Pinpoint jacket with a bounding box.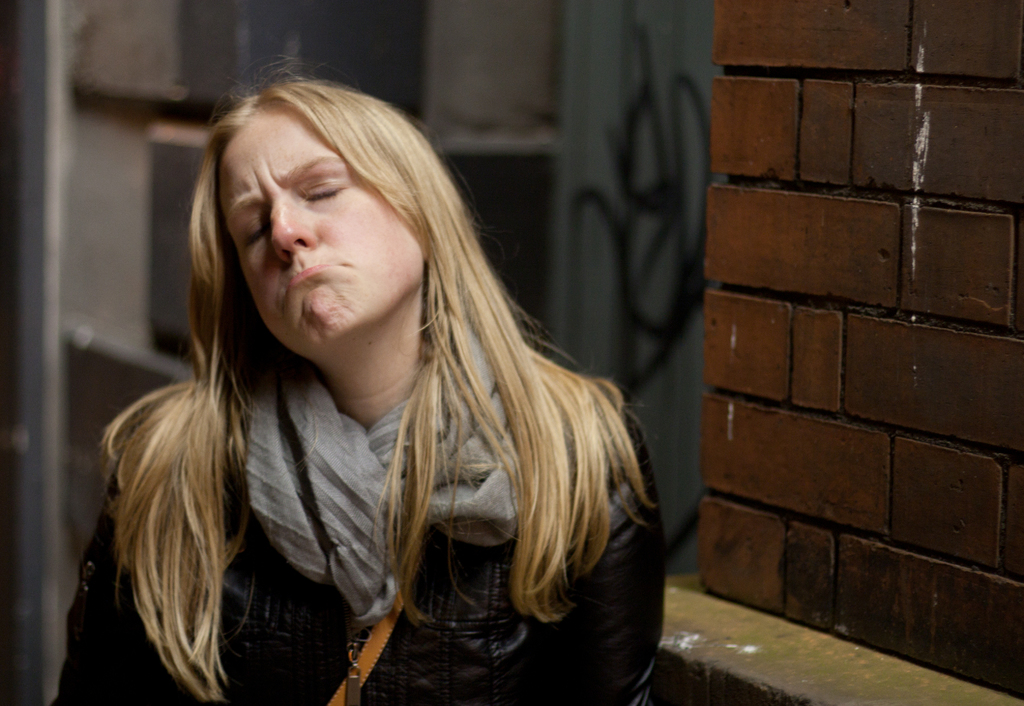
51:383:666:705.
